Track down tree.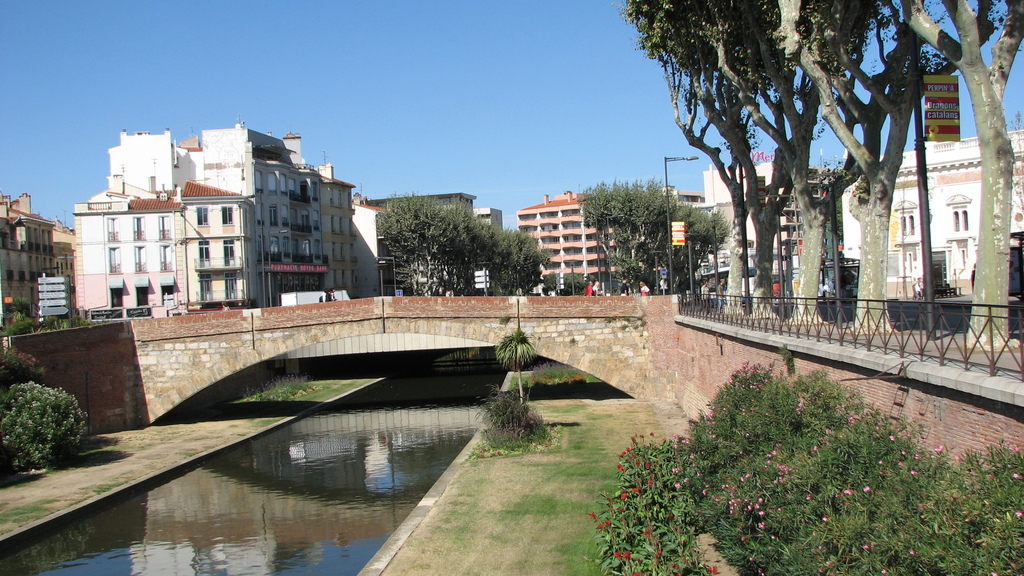
Tracked to {"left": 876, "top": 0, "right": 1023, "bottom": 369}.
